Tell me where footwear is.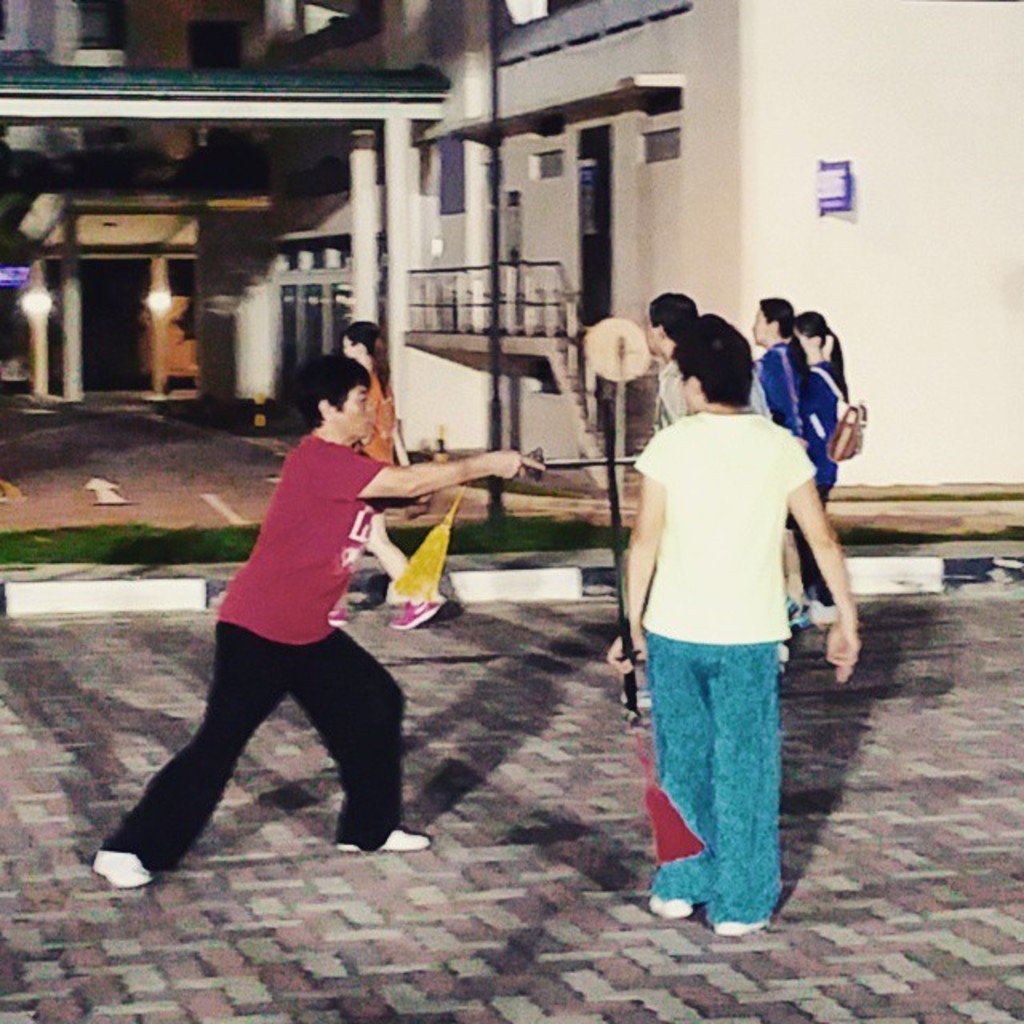
footwear is at 328:606:349:632.
